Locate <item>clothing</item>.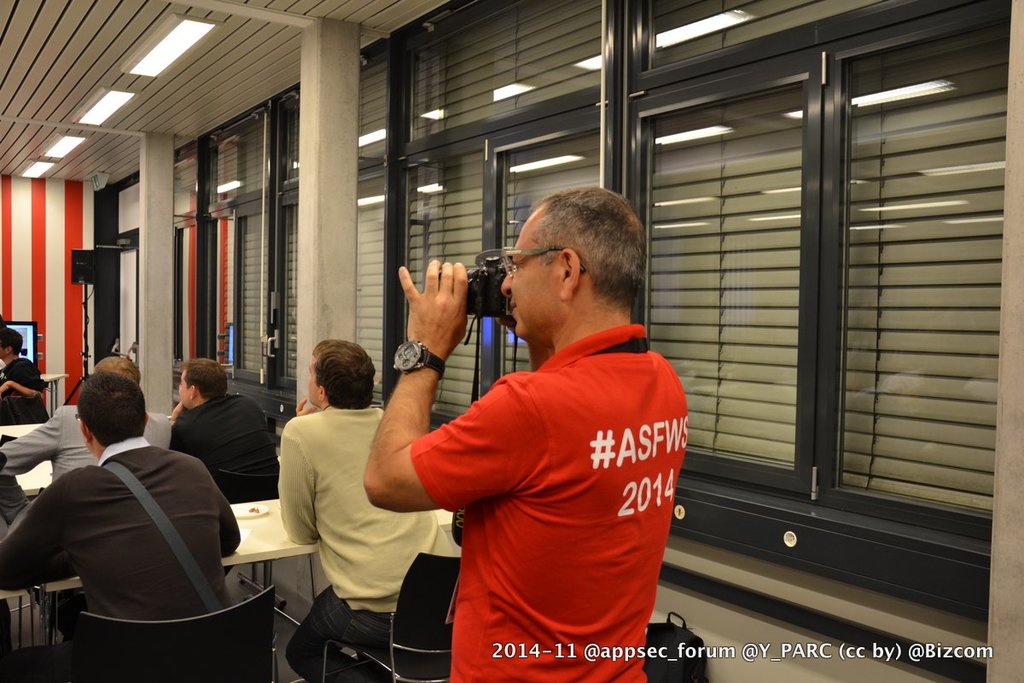
Bounding box: (164, 386, 289, 497).
